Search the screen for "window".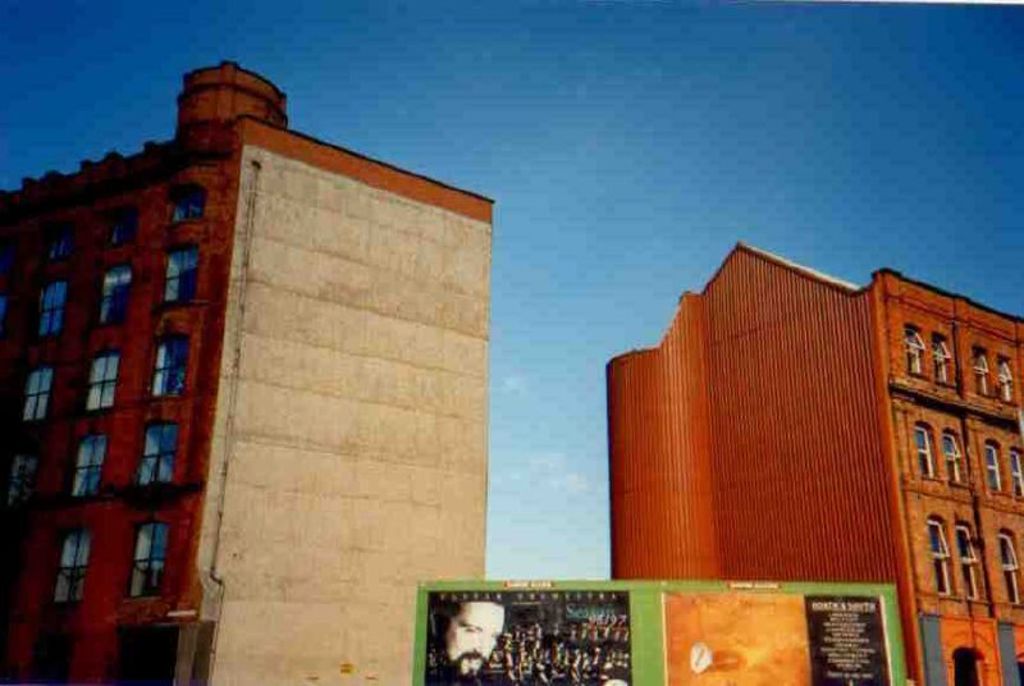
Found at box(900, 321, 923, 378).
